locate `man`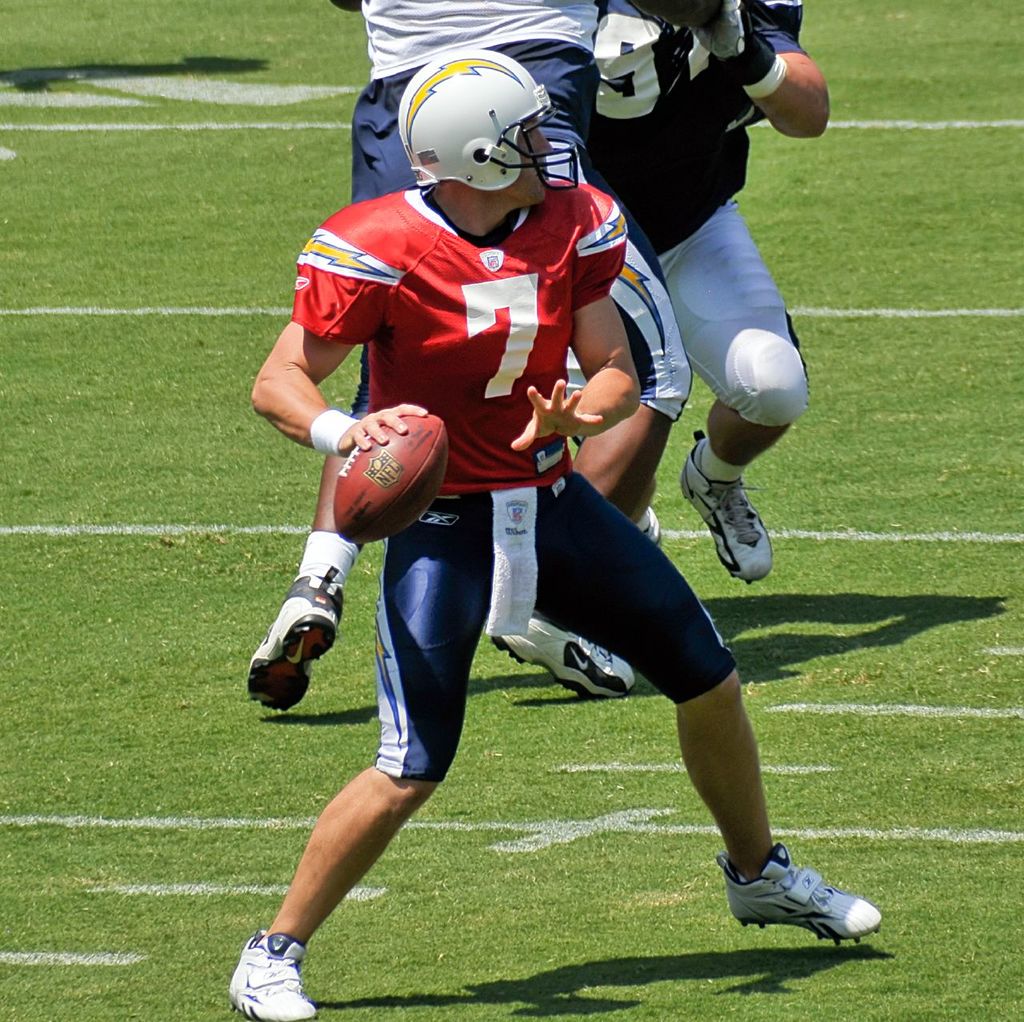
rect(595, 0, 829, 580)
